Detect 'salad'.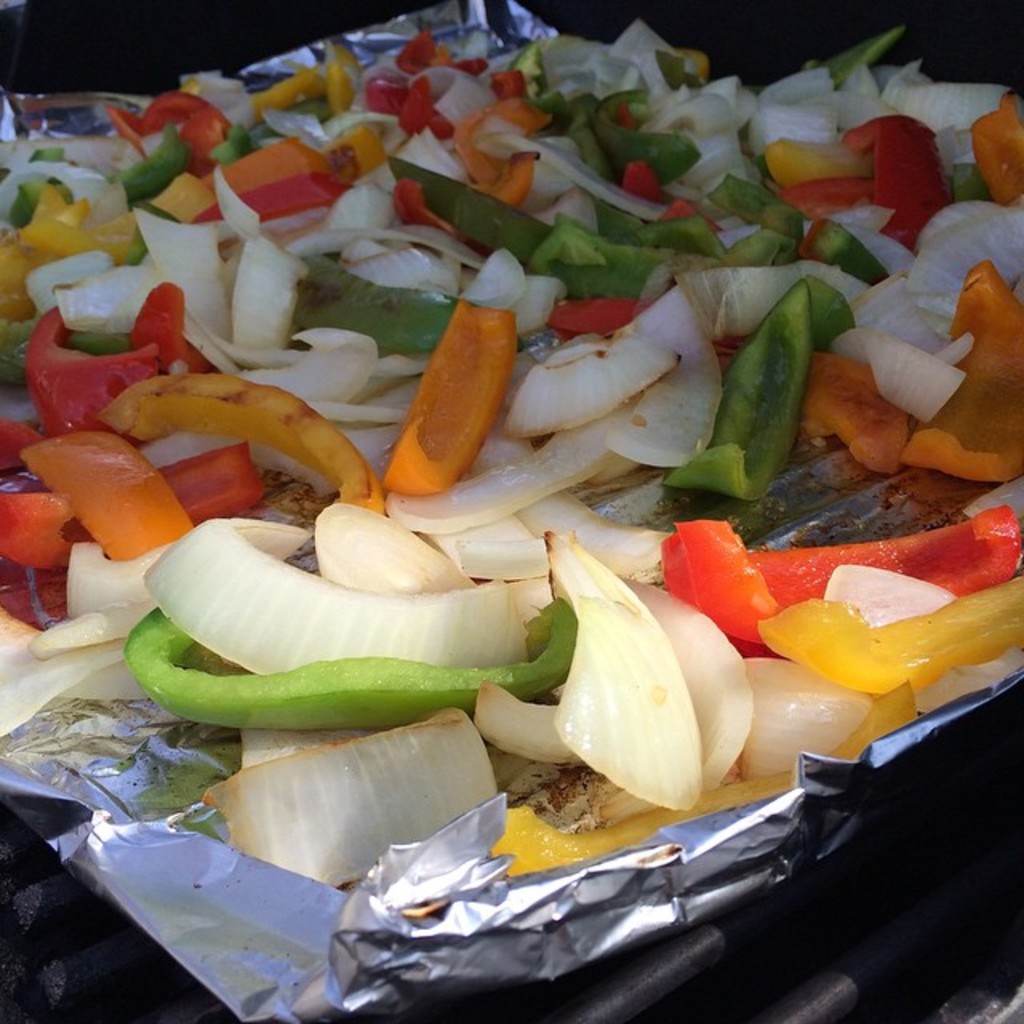
Detected at (left=0, top=5, right=1023, bottom=1023).
